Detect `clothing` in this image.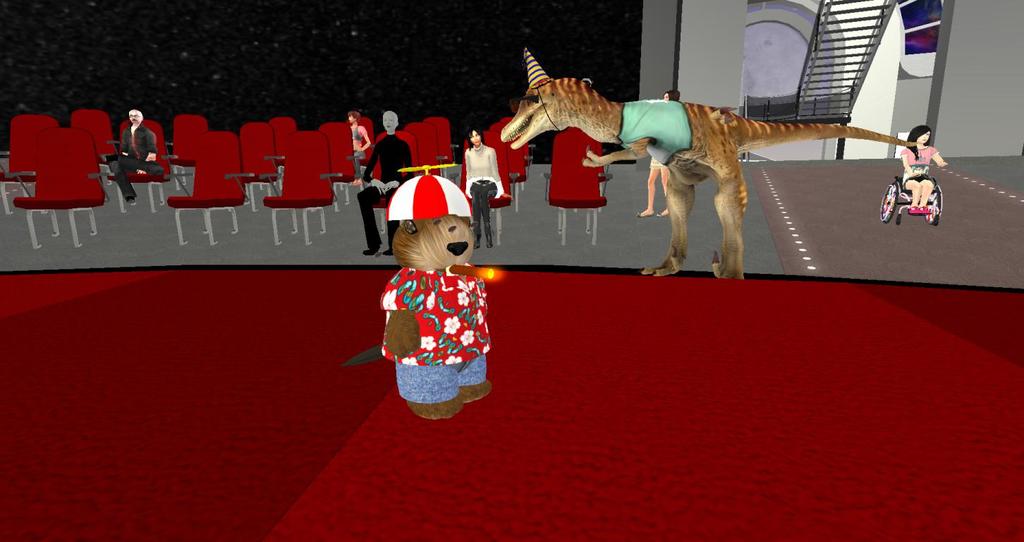
Detection: BBox(102, 129, 153, 203).
